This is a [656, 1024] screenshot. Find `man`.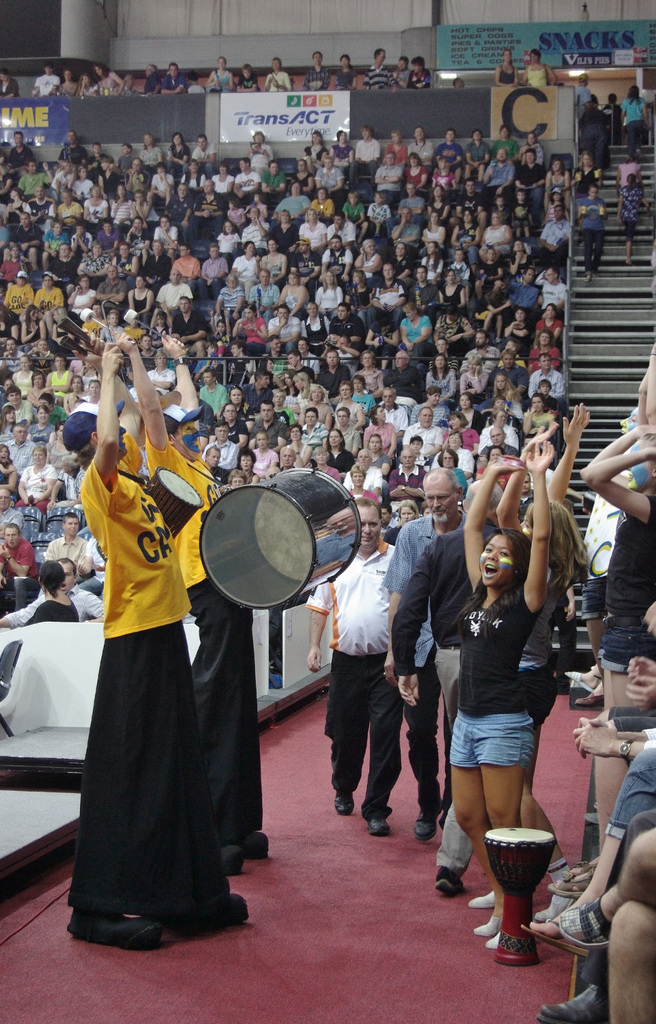
Bounding box: x1=482, y1=149, x2=516, y2=200.
